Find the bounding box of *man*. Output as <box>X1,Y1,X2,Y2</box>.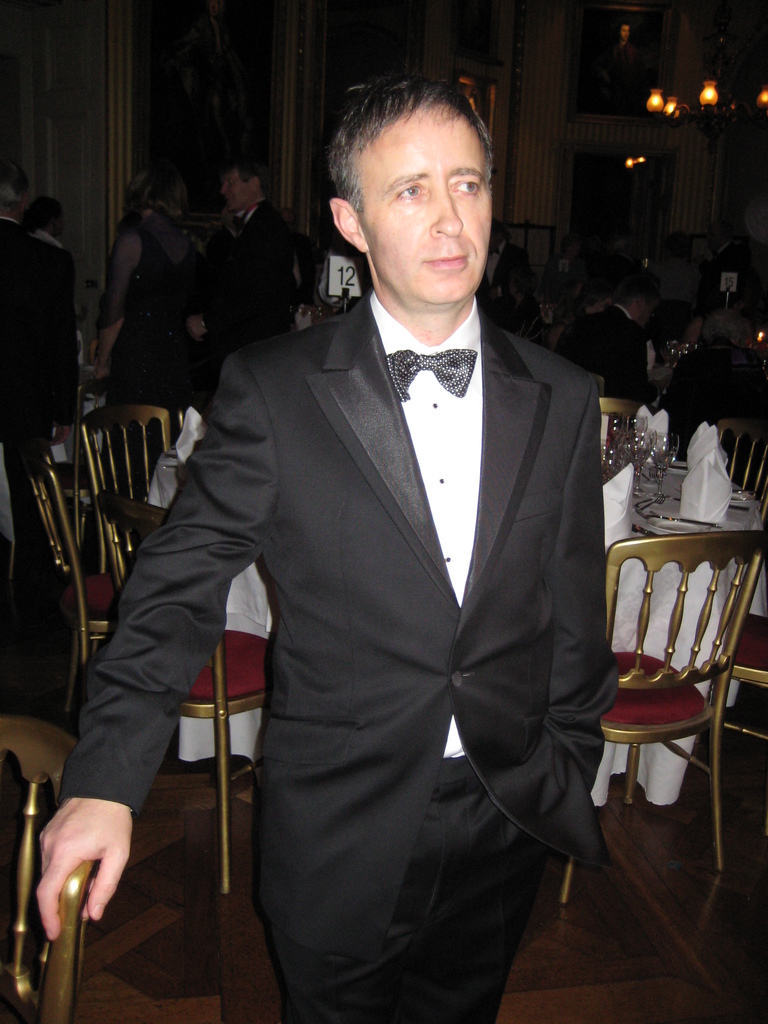
<box>188,151,296,396</box>.
